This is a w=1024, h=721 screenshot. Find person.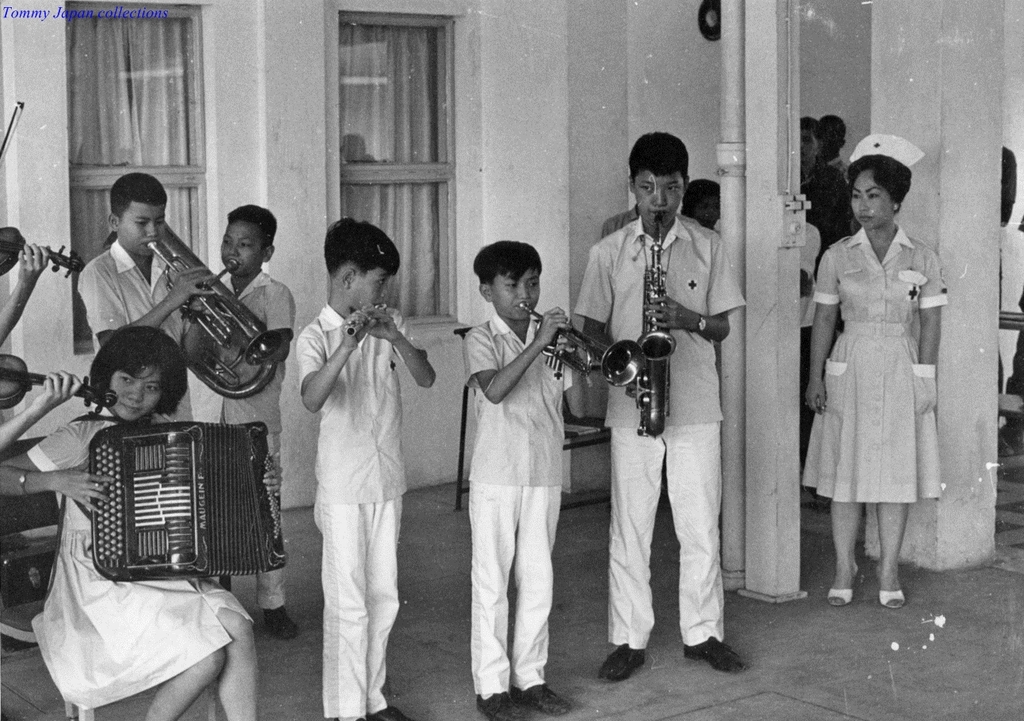
Bounding box: locate(462, 241, 579, 720).
